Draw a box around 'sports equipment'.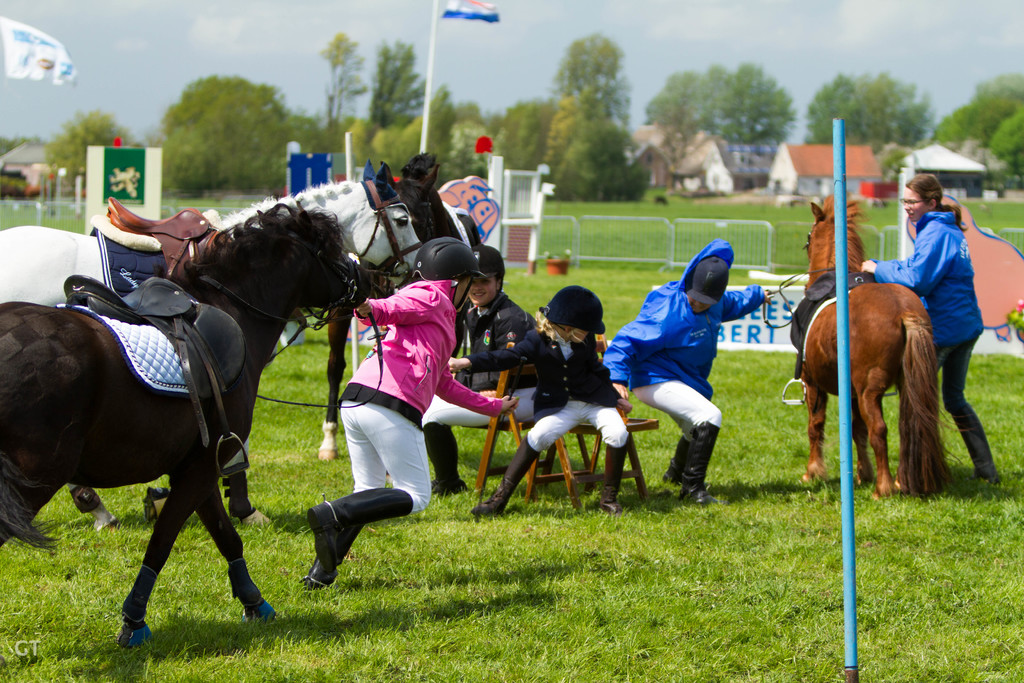
detection(473, 242, 503, 292).
